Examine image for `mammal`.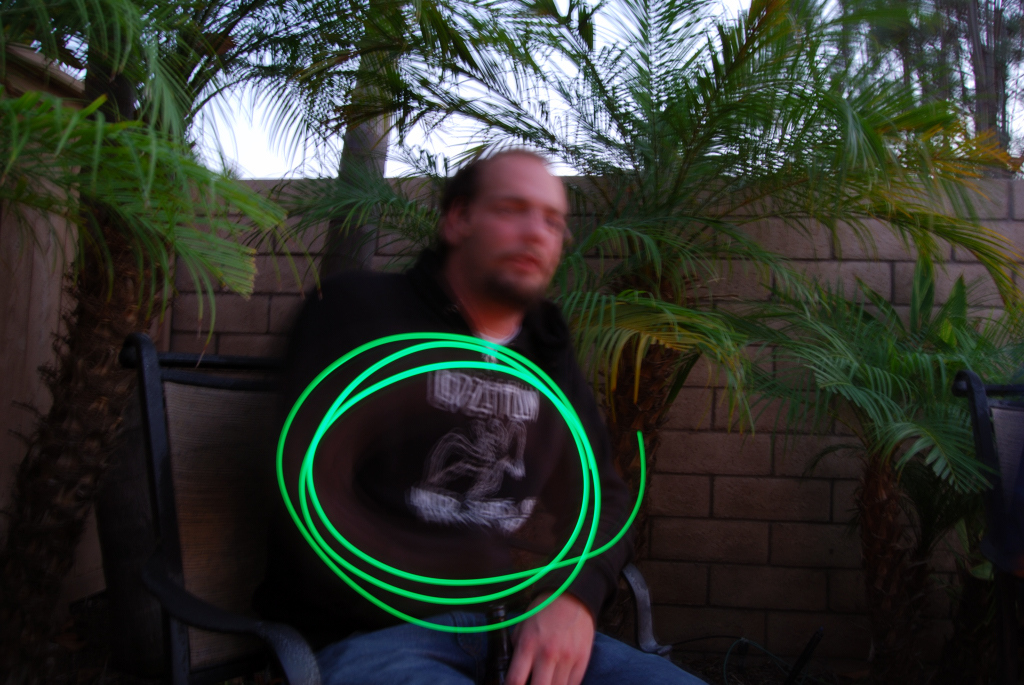
Examination result: (202,222,655,651).
